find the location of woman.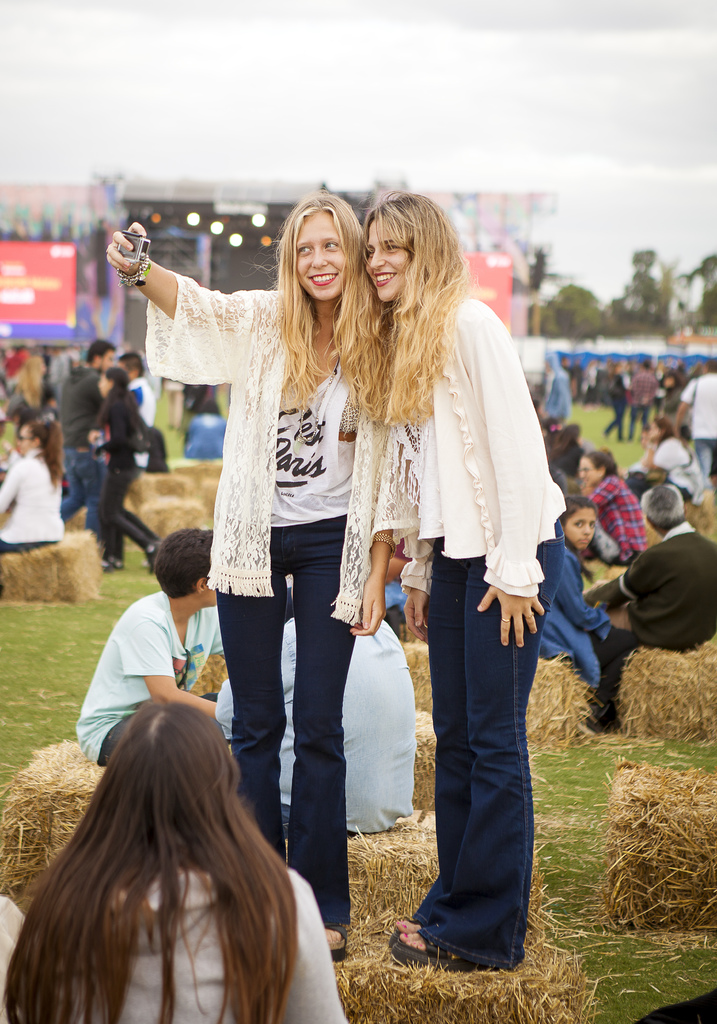
Location: [631, 417, 705, 500].
